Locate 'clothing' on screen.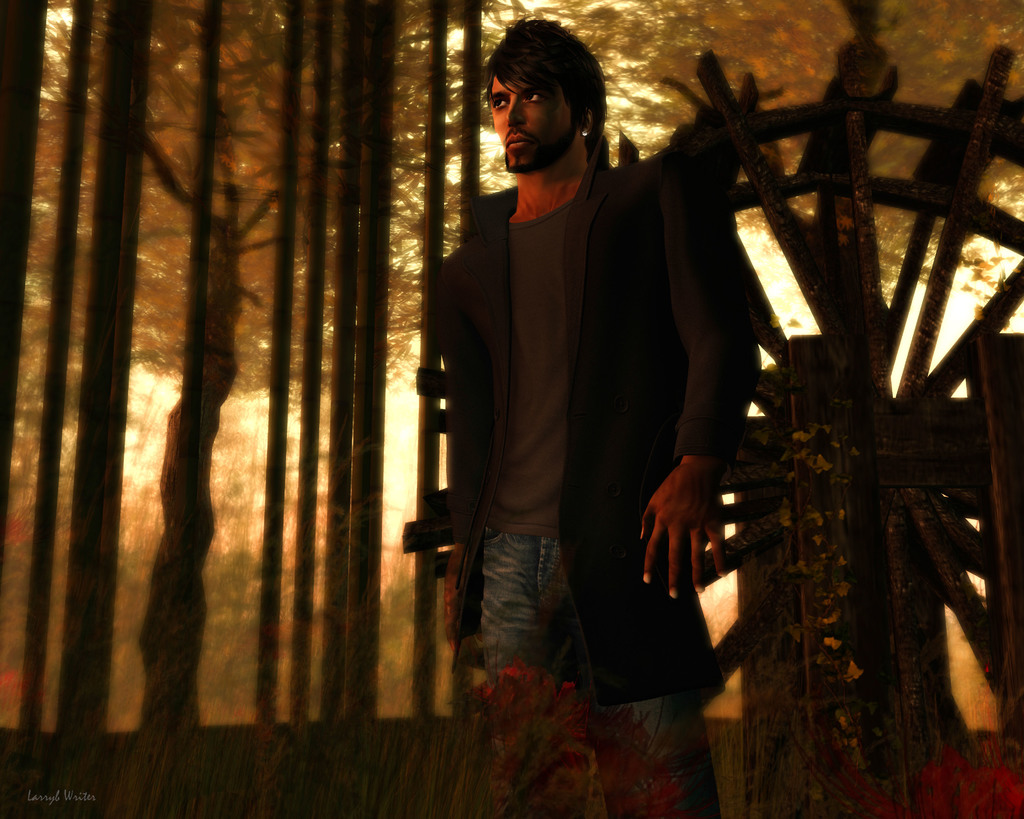
On screen at bbox=(431, 102, 753, 731).
